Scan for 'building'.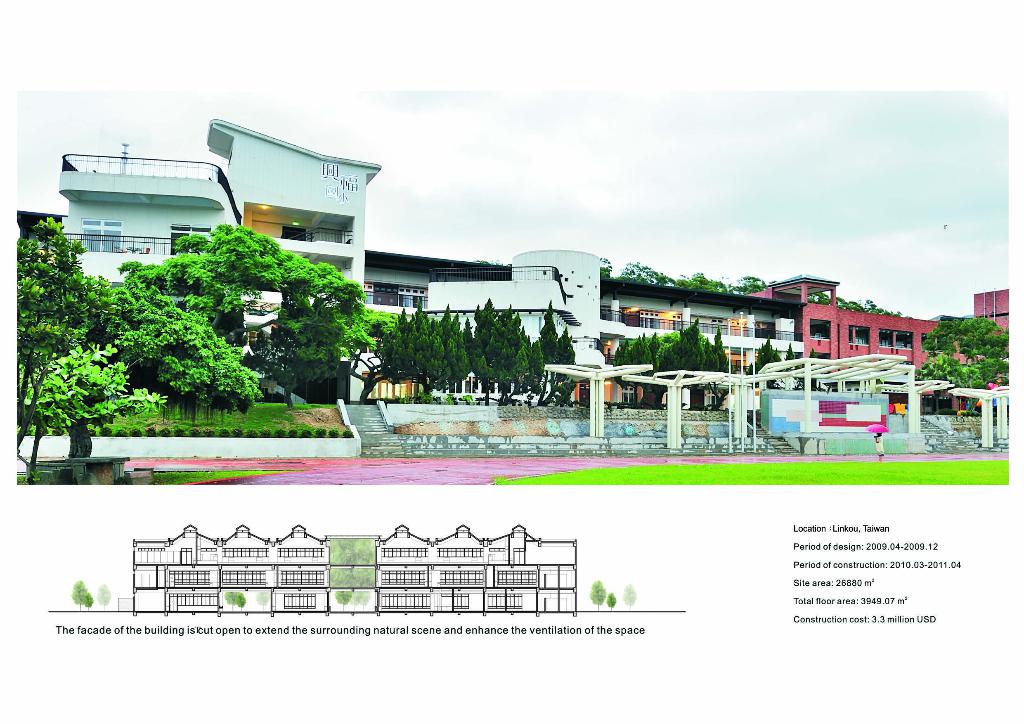
Scan result: box(56, 117, 383, 403).
